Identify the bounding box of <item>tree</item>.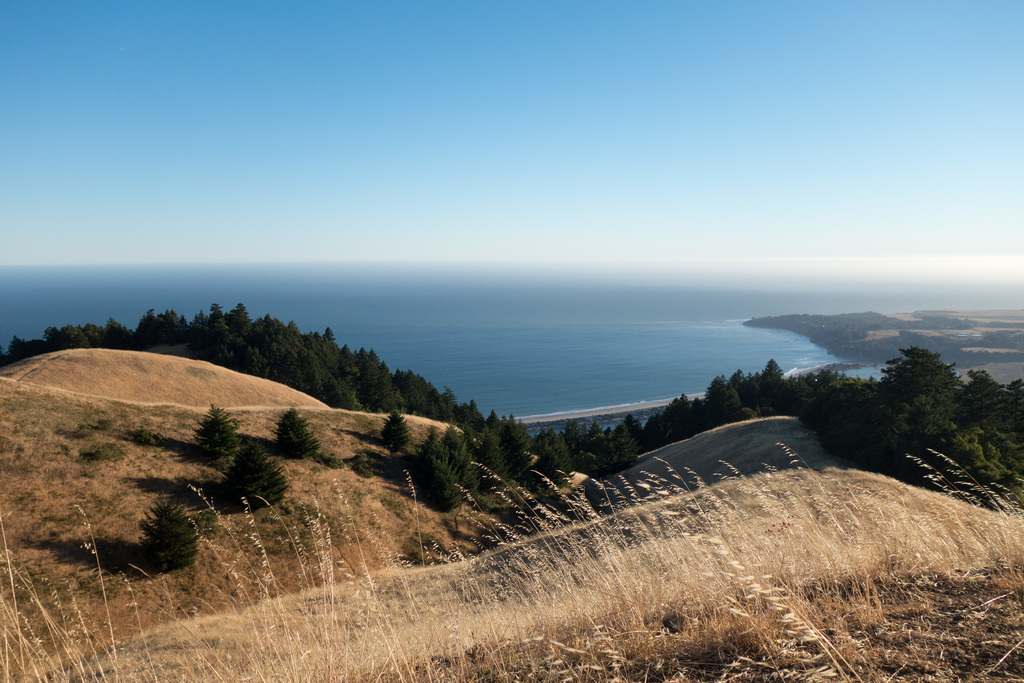
(x1=131, y1=497, x2=202, y2=567).
